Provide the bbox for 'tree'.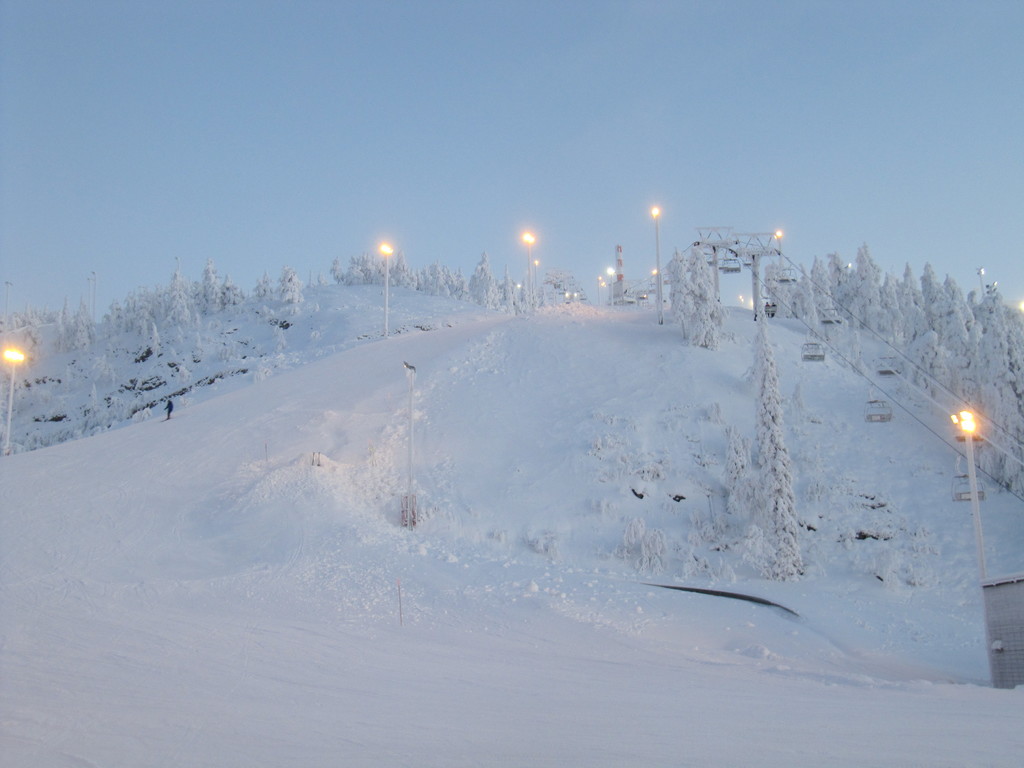
box(659, 236, 723, 346).
